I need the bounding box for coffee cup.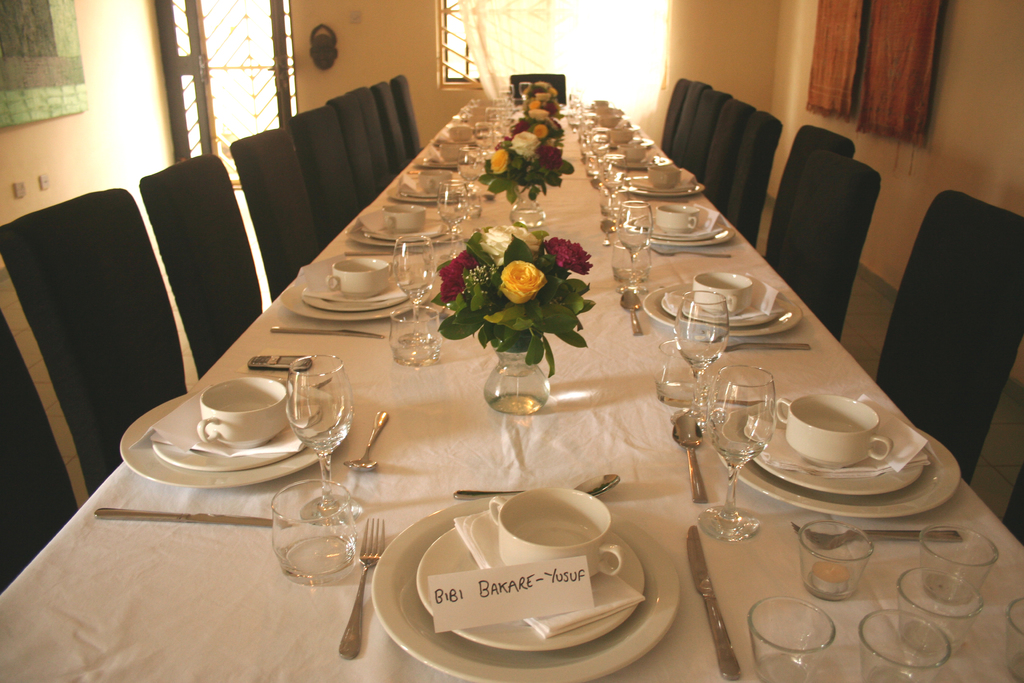
Here it is: <bbox>648, 165, 682, 189</bbox>.
